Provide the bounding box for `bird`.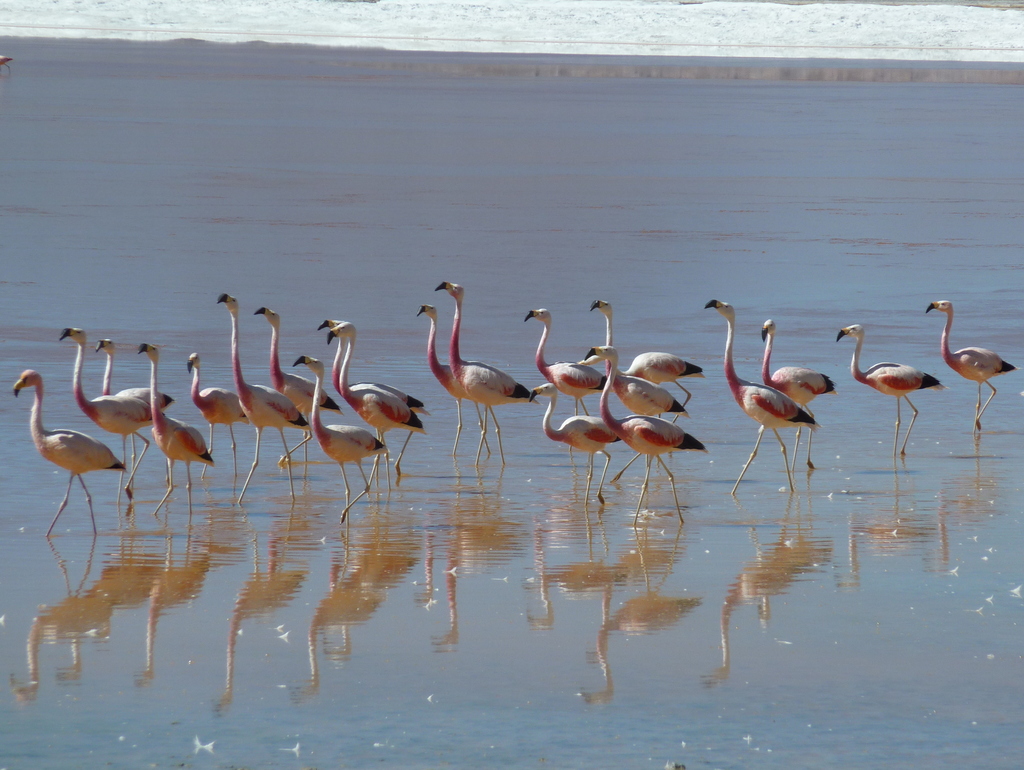
region(7, 368, 132, 543).
